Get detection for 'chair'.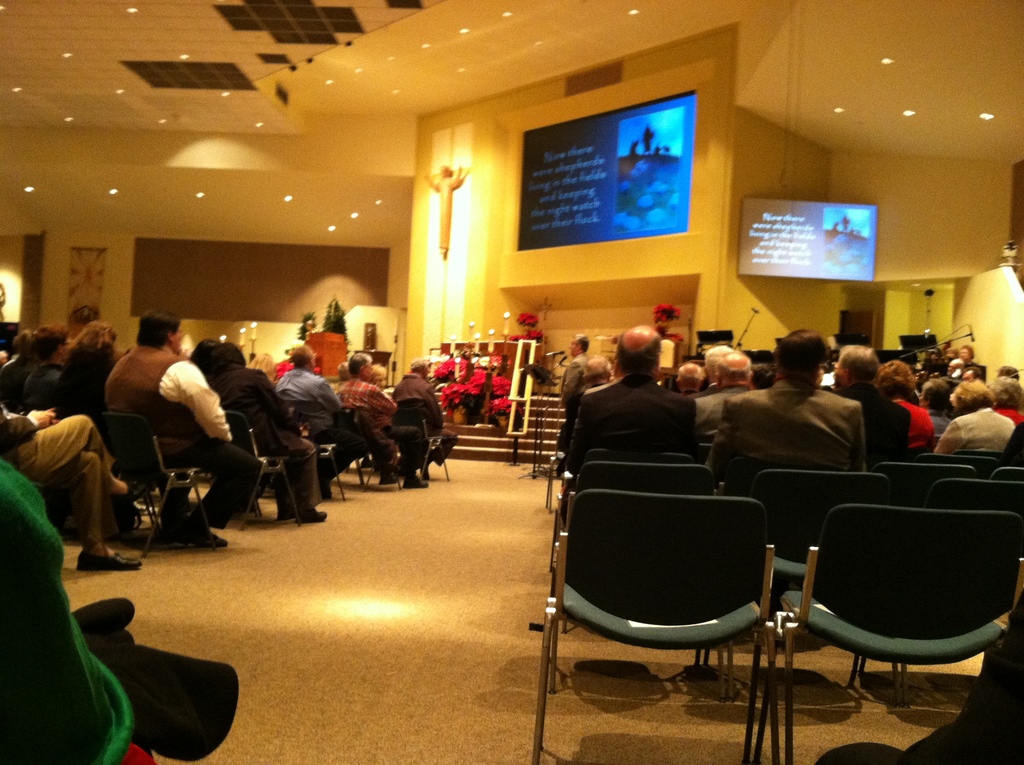
Detection: [332,412,406,492].
